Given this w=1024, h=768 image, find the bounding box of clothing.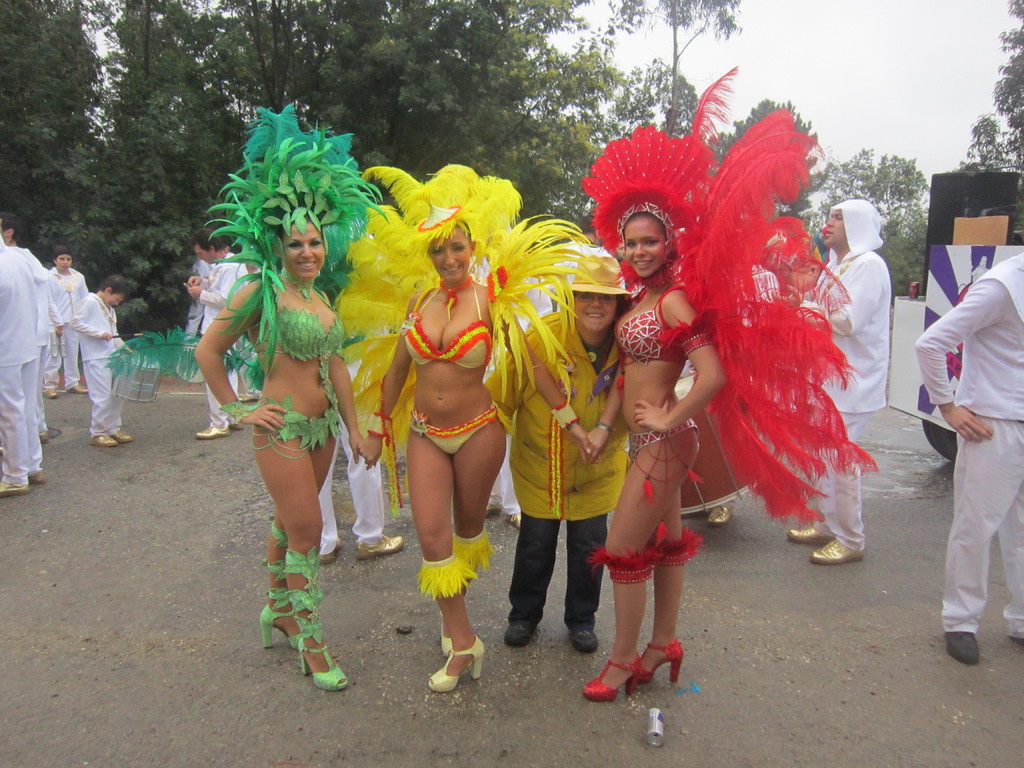
x1=0, y1=242, x2=42, y2=493.
